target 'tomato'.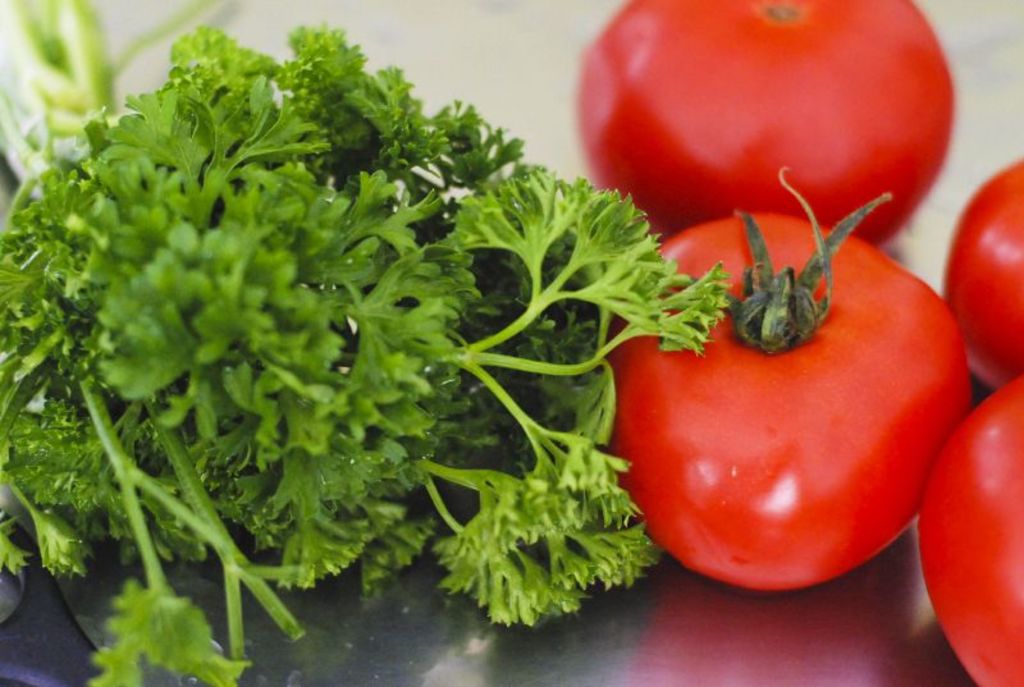
Target region: [566, 0, 957, 241].
